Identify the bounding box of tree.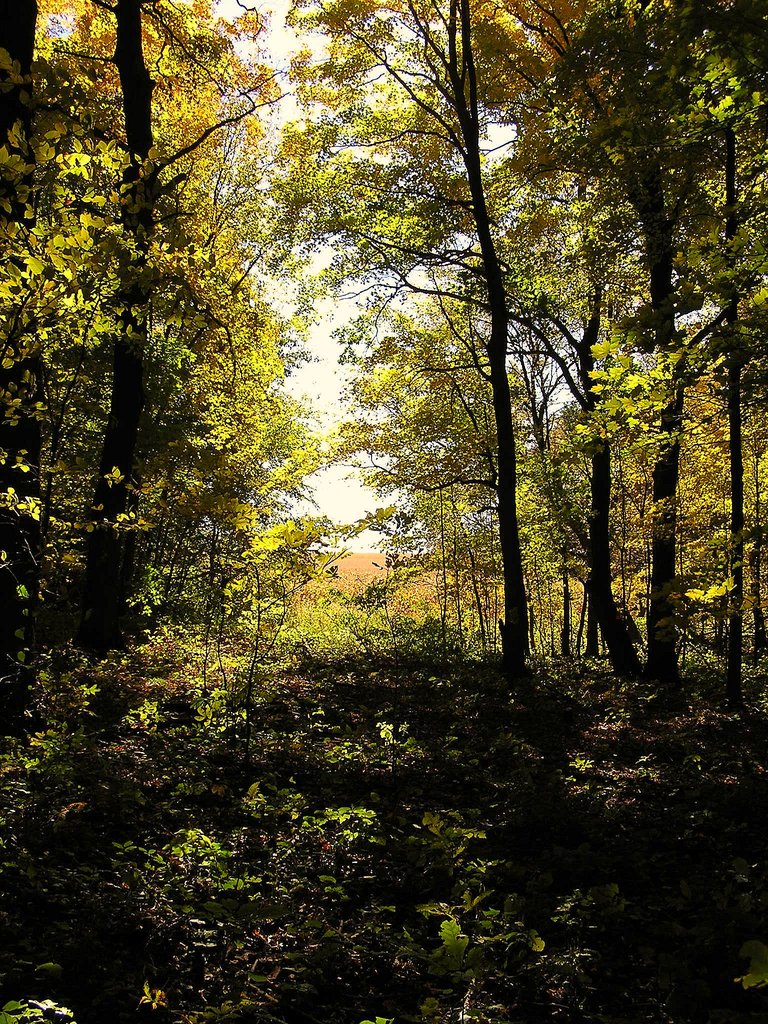
[52,0,283,647].
